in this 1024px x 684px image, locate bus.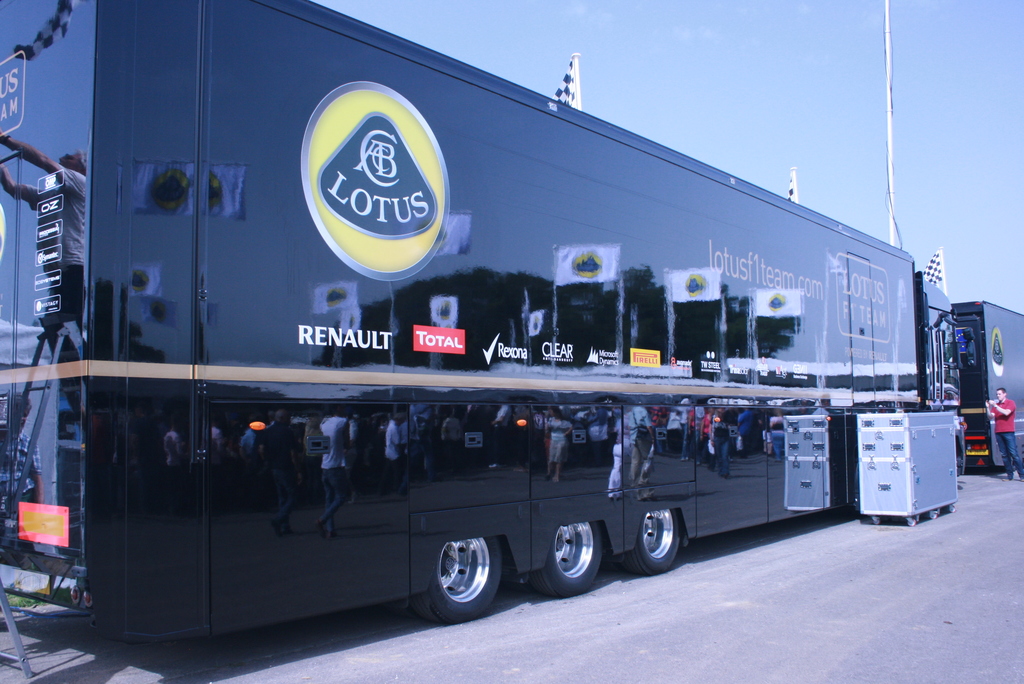
Bounding box: box(946, 300, 1023, 476).
